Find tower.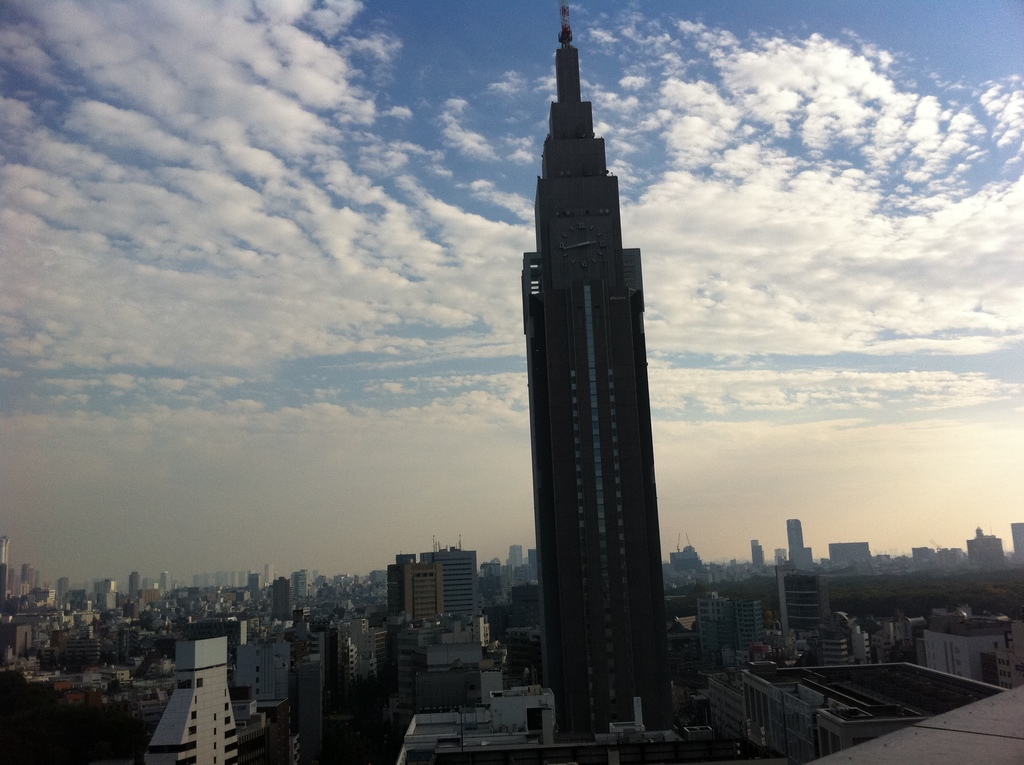
{"left": 385, "top": 547, "right": 449, "bottom": 637}.
